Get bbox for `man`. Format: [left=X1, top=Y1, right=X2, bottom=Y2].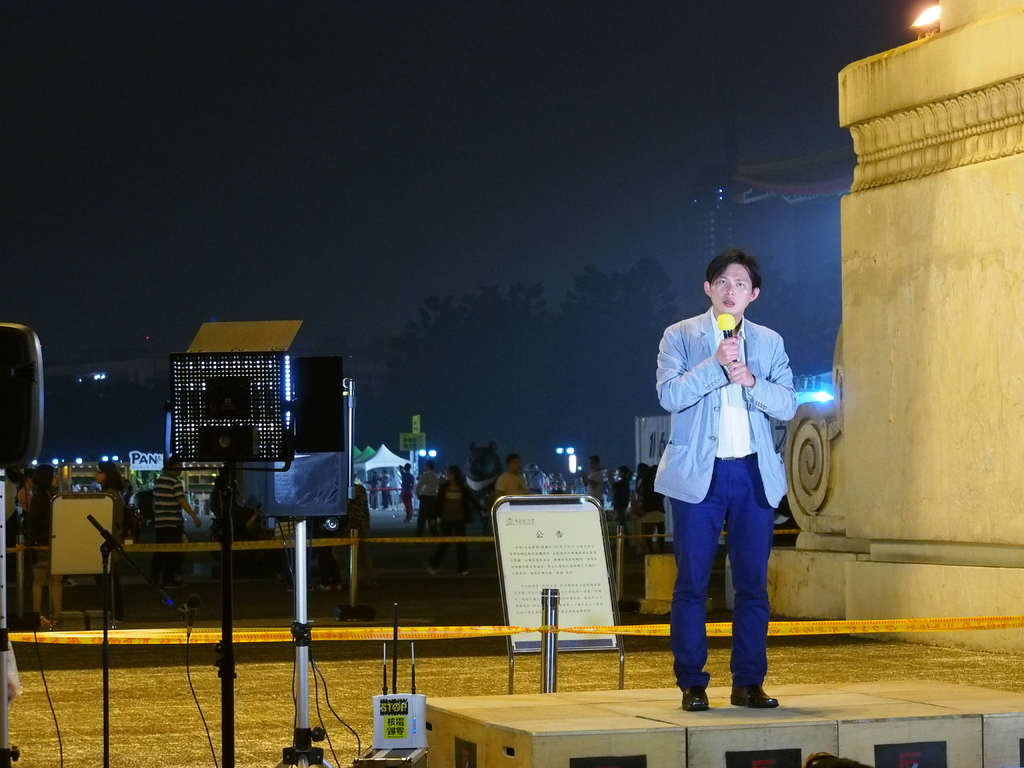
[left=496, top=456, right=530, bottom=495].
